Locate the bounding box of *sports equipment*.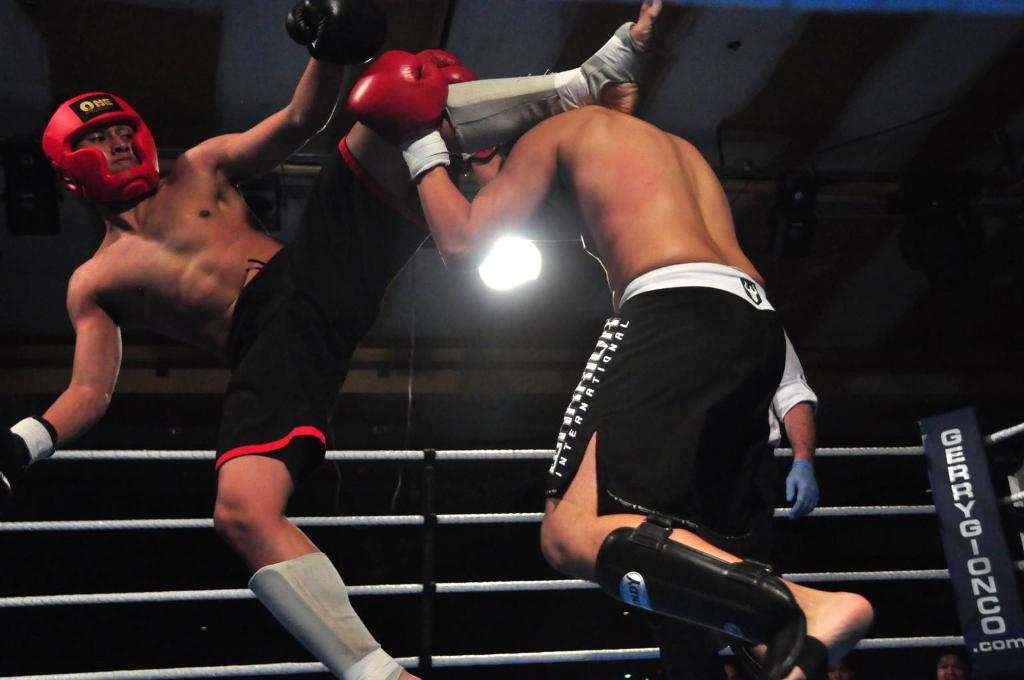
Bounding box: <box>437,21,649,161</box>.
